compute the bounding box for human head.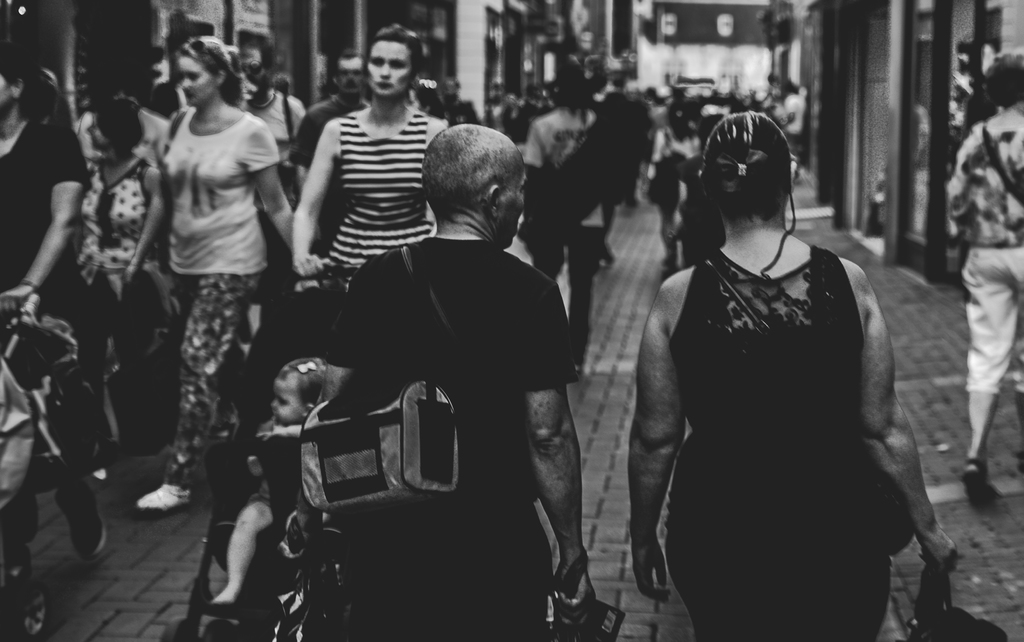
29,70,58,121.
